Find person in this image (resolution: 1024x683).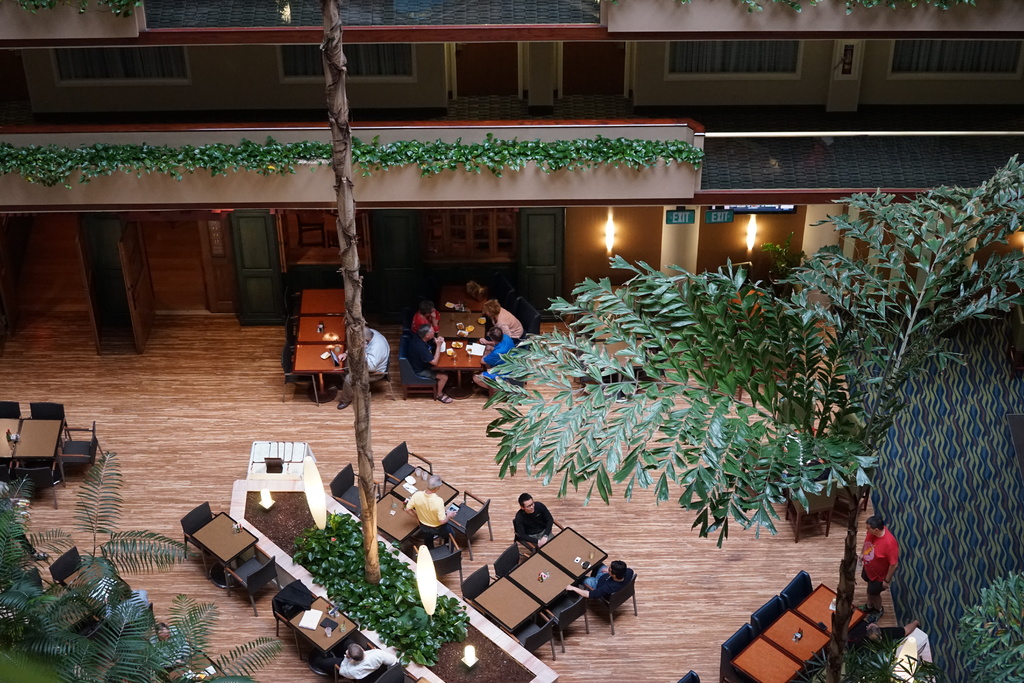
detection(337, 643, 400, 682).
